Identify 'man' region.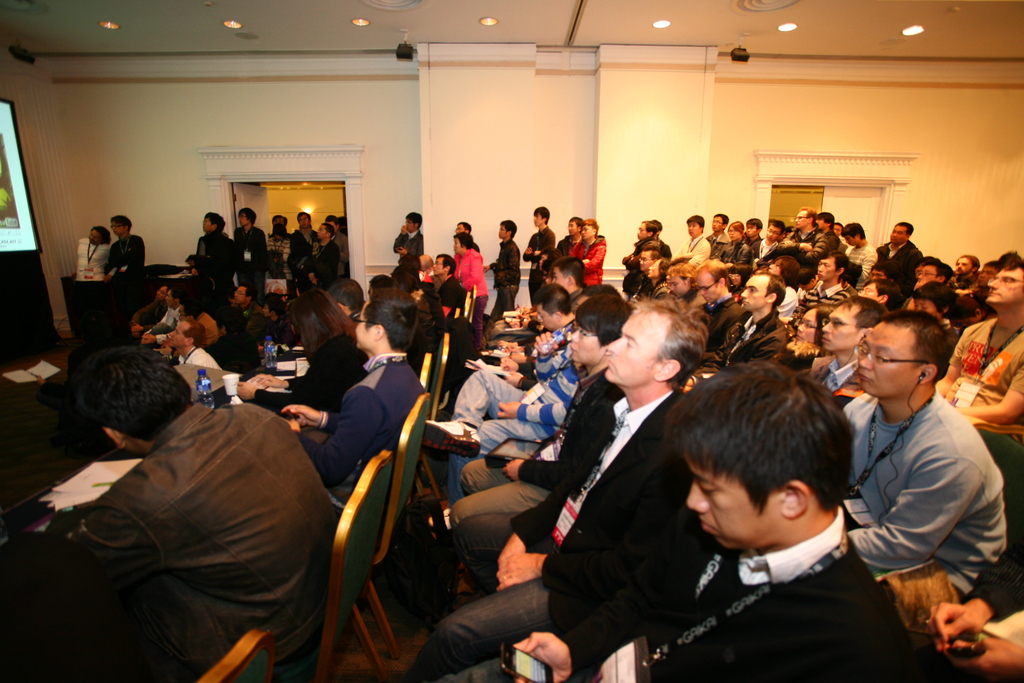
Region: bbox=[666, 264, 705, 314].
